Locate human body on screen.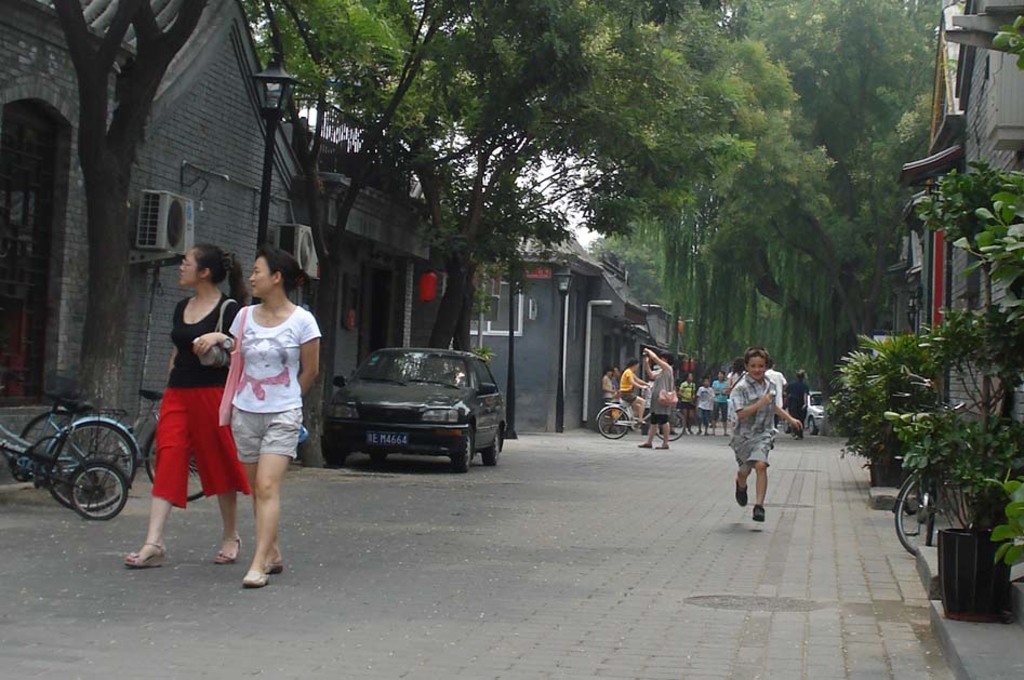
On screen at {"x1": 112, "y1": 286, "x2": 245, "y2": 569}.
